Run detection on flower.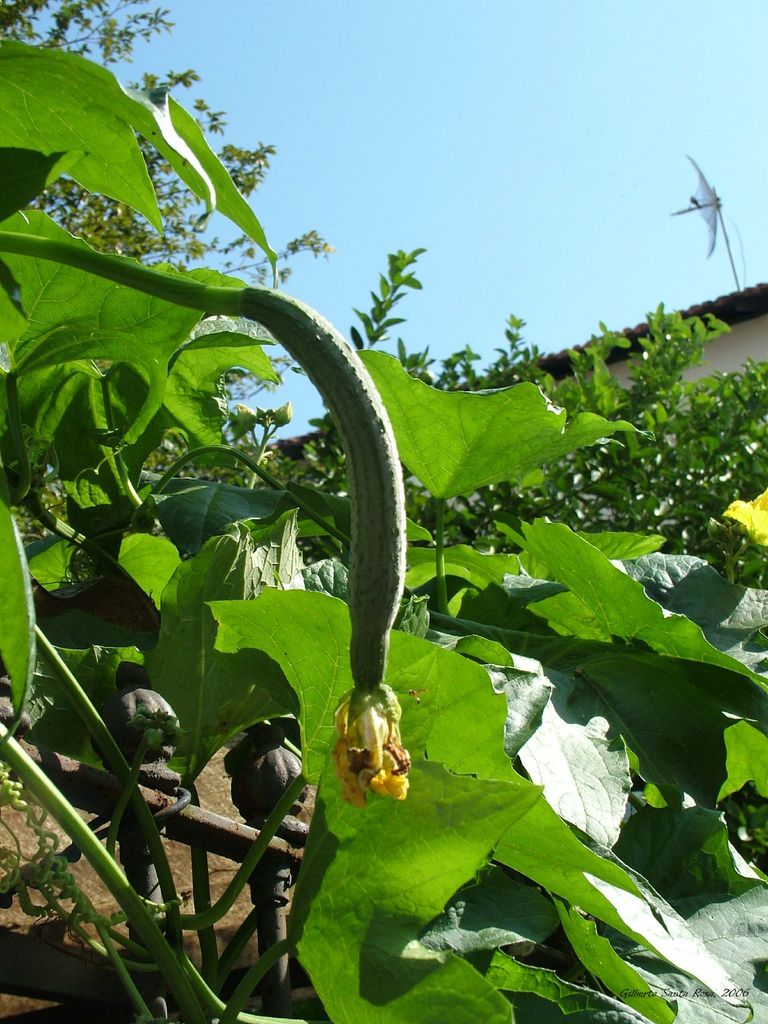
Result: box(324, 658, 412, 808).
